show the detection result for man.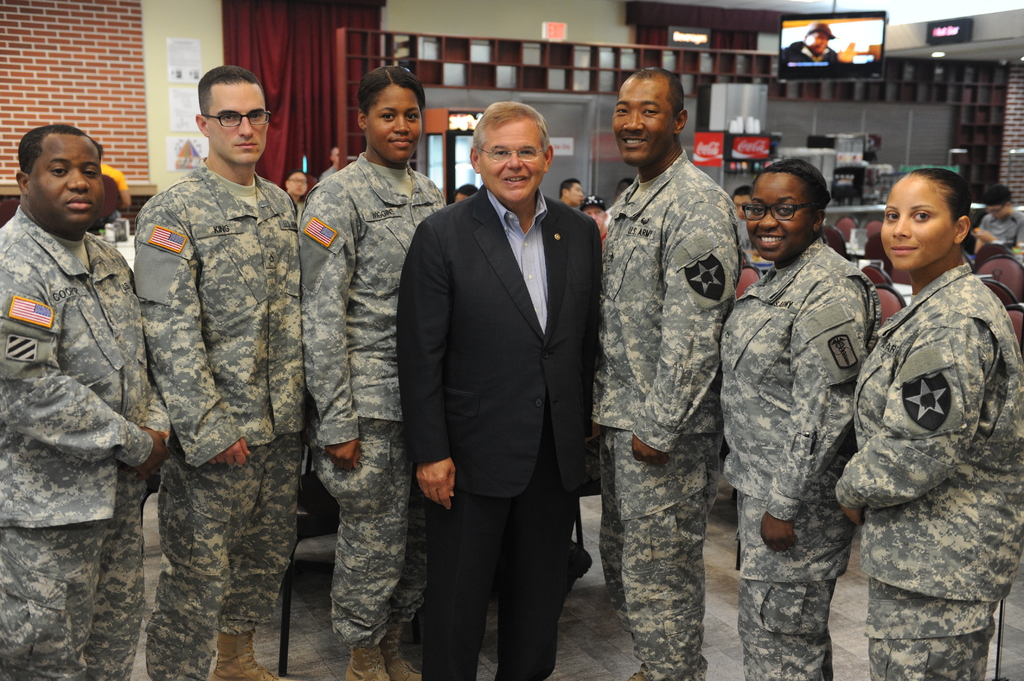
BBox(321, 145, 340, 177).
